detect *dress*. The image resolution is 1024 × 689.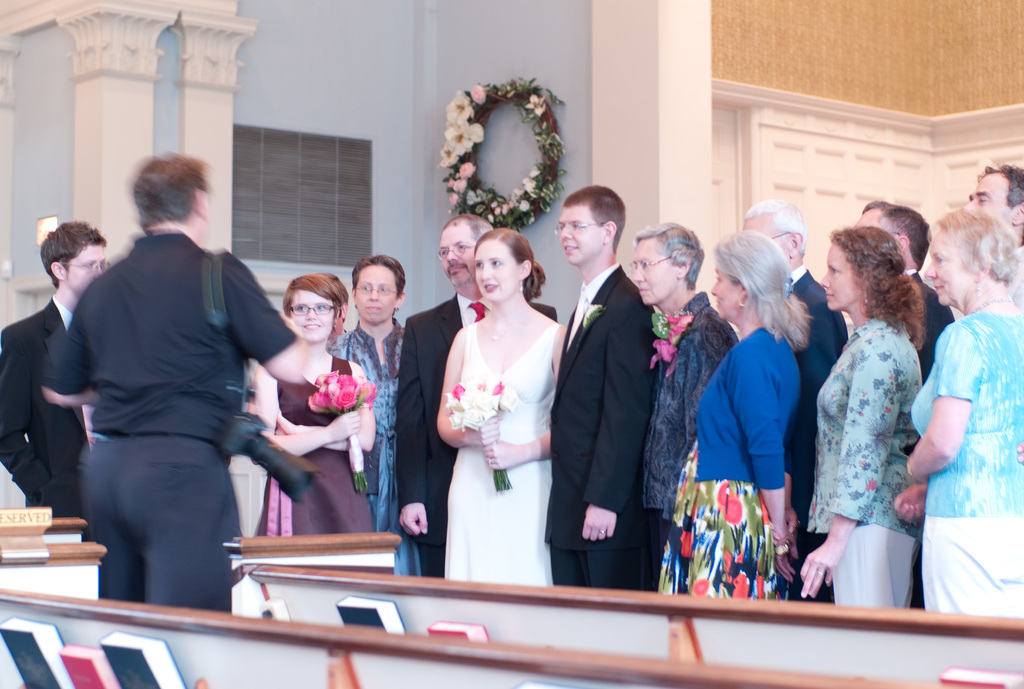
Rect(332, 318, 420, 574).
